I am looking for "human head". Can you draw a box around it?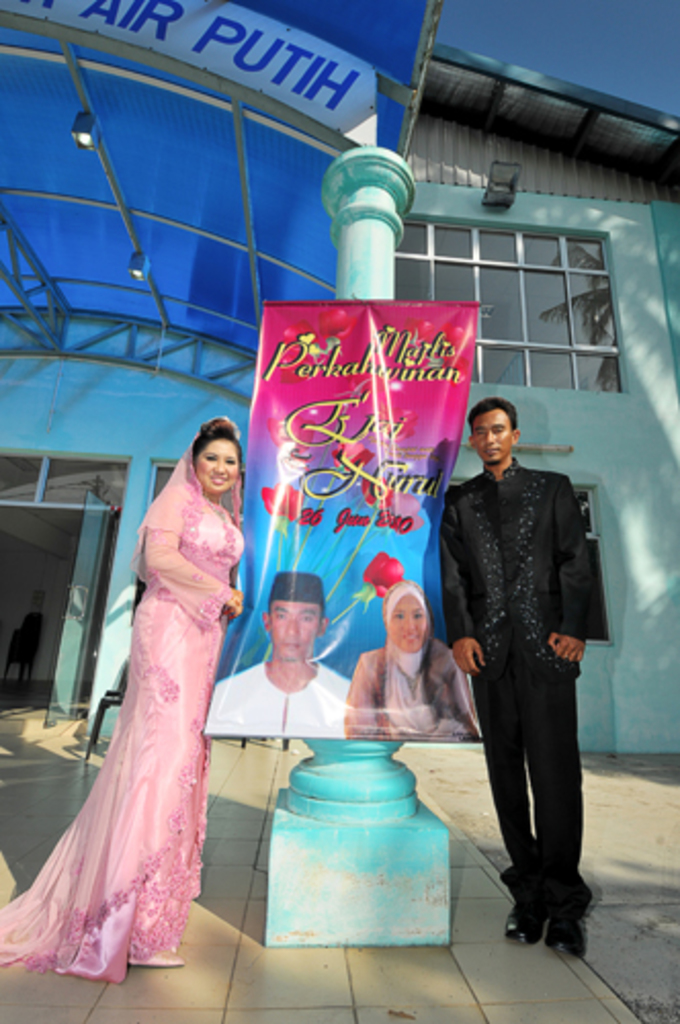
Sure, the bounding box is 385/580/430/649.
